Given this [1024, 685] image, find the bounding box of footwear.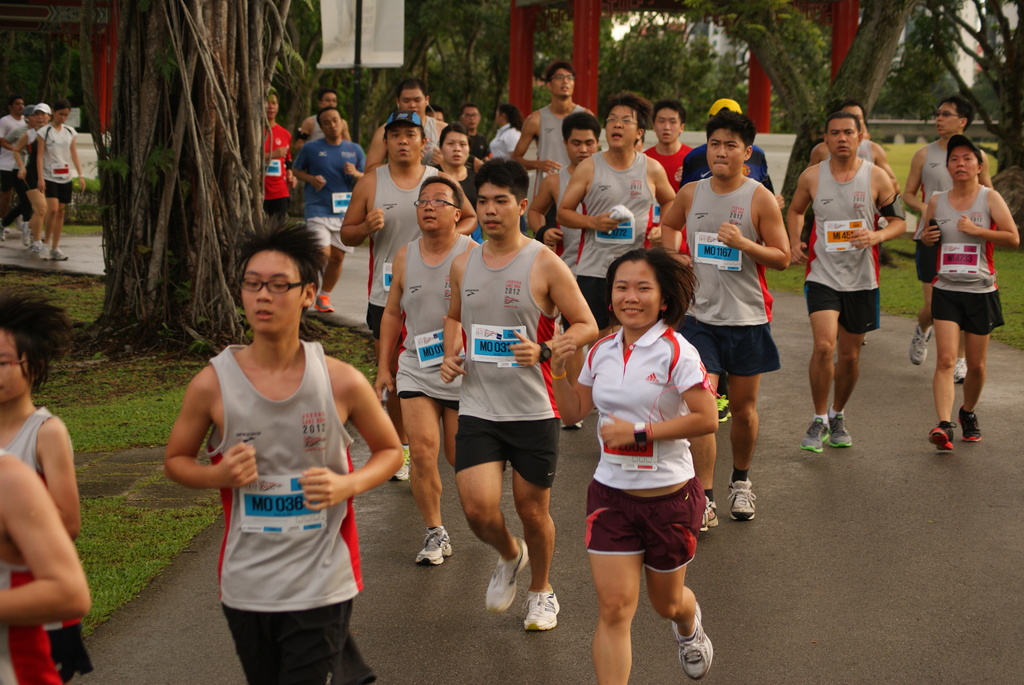
bbox=(953, 354, 968, 380).
